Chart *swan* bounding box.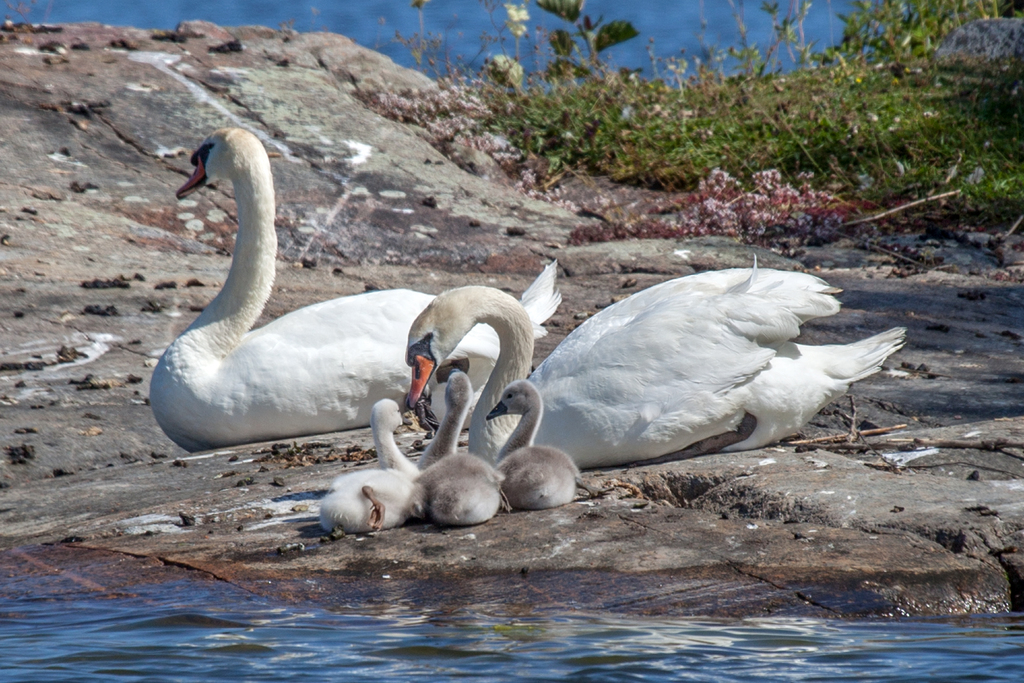
Charted: [409,362,506,530].
